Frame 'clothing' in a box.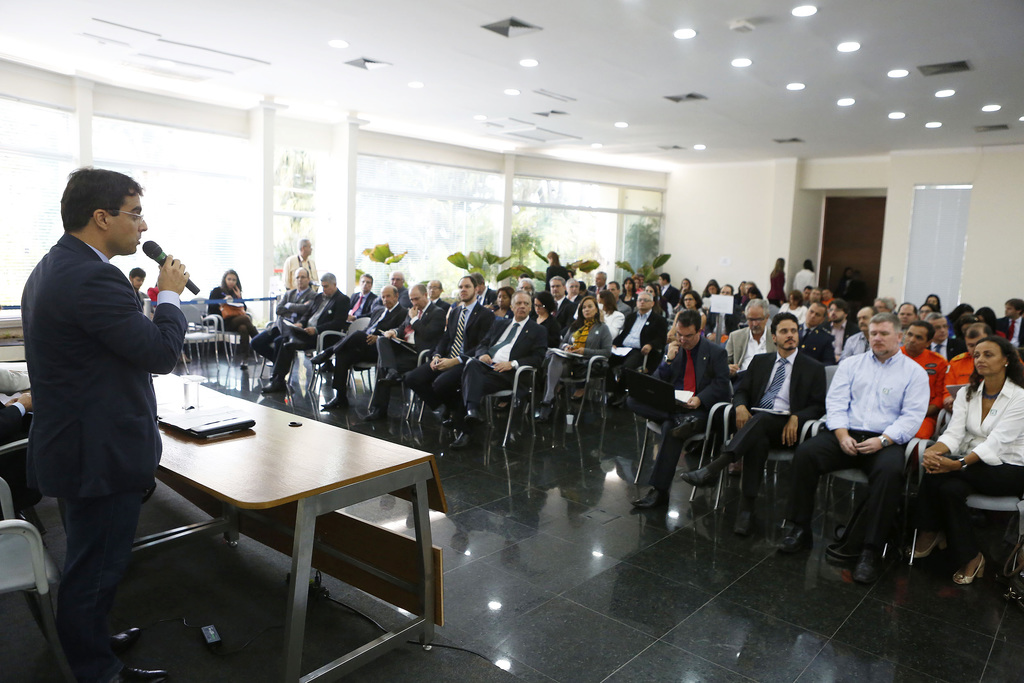
left=998, top=314, right=1023, bottom=352.
